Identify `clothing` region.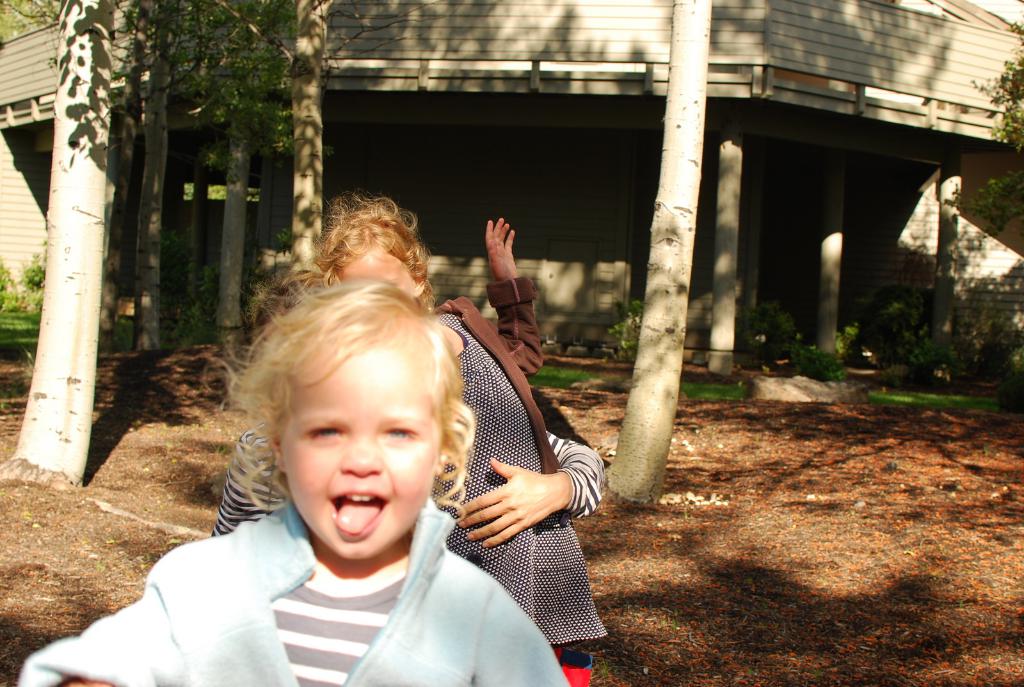
Region: x1=201, y1=415, x2=611, y2=536.
